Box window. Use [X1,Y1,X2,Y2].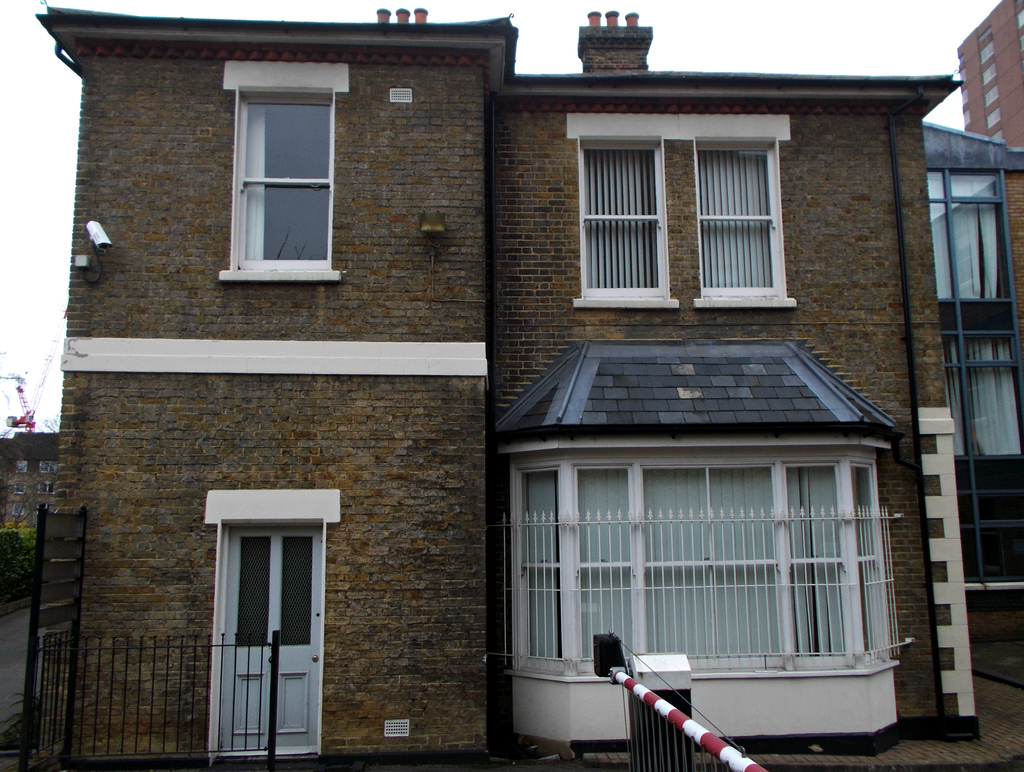
[225,71,337,275].
